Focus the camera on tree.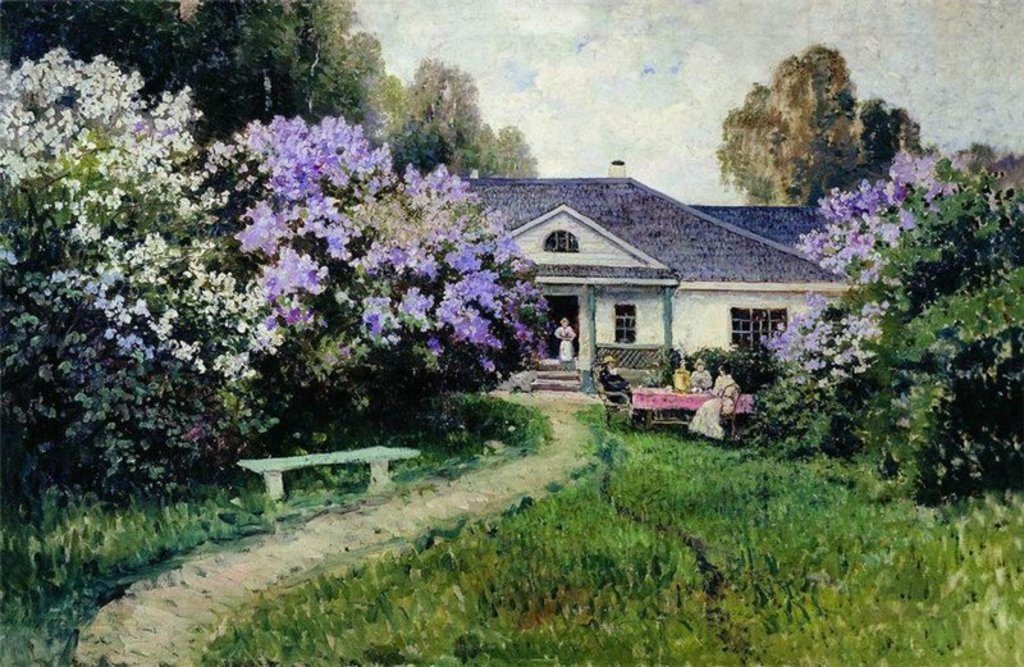
Focus region: [left=782, top=106, right=1012, bottom=529].
